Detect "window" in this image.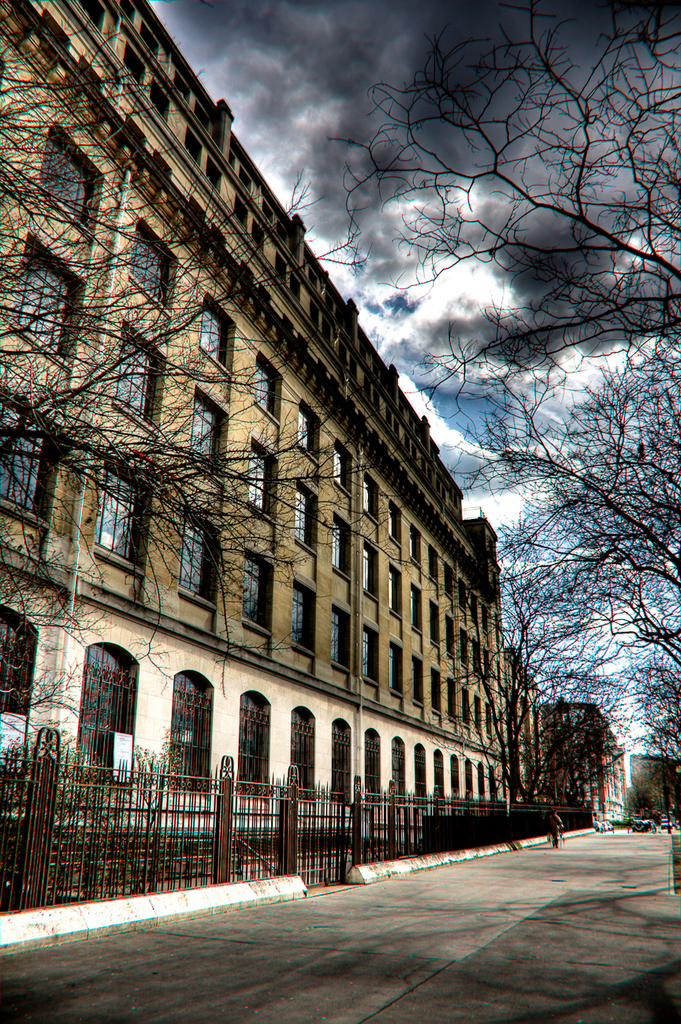
Detection: [x1=0, y1=394, x2=48, y2=519].
